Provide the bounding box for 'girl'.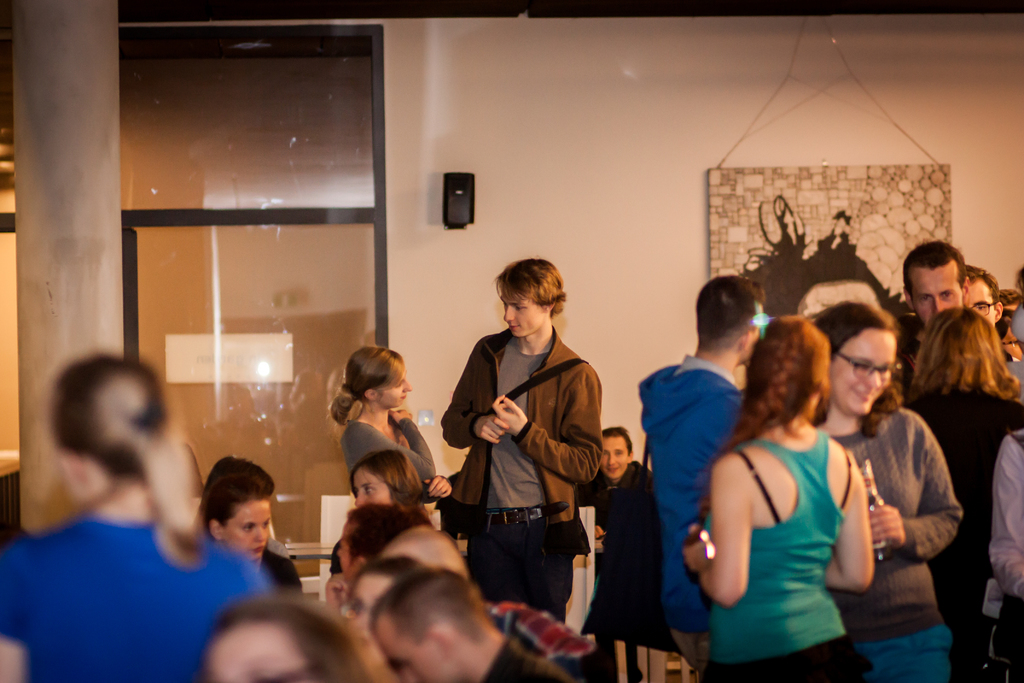
l=332, t=347, r=454, b=507.
